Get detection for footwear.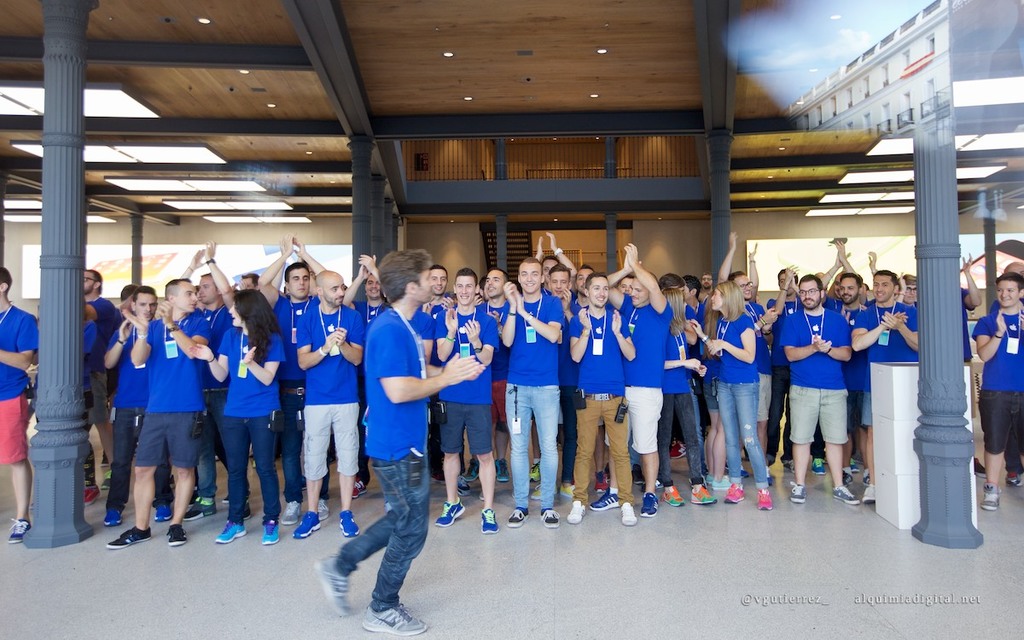
Detection: Rect(229, 502, 253, 521).
